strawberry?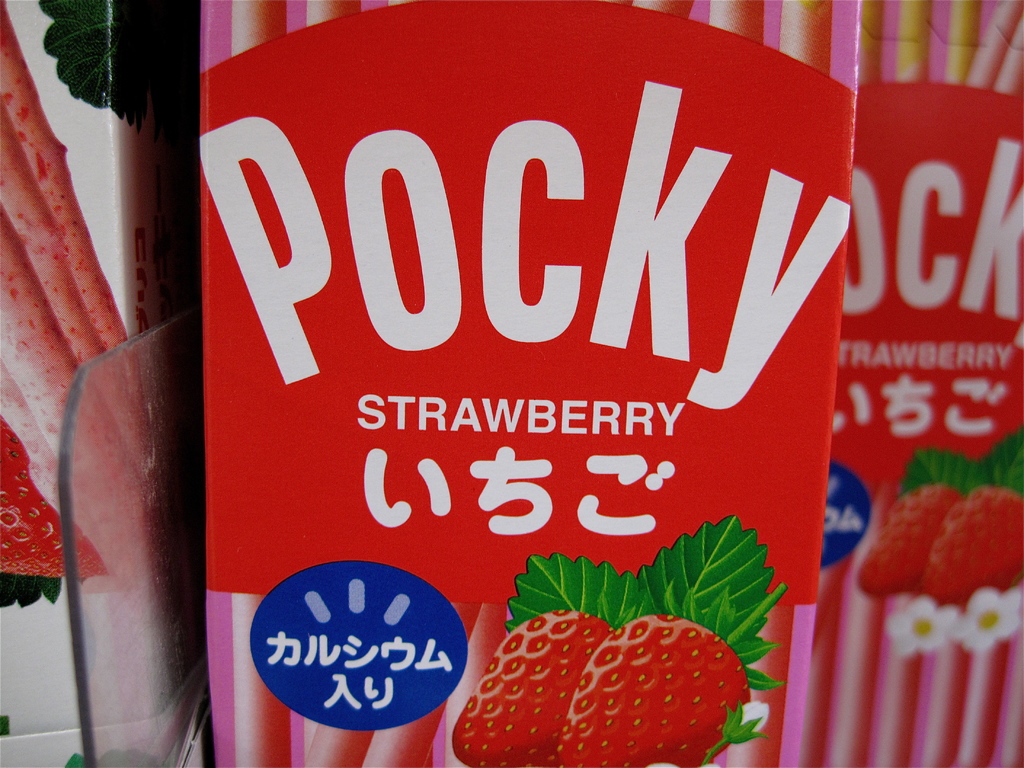
848,436,979,609
